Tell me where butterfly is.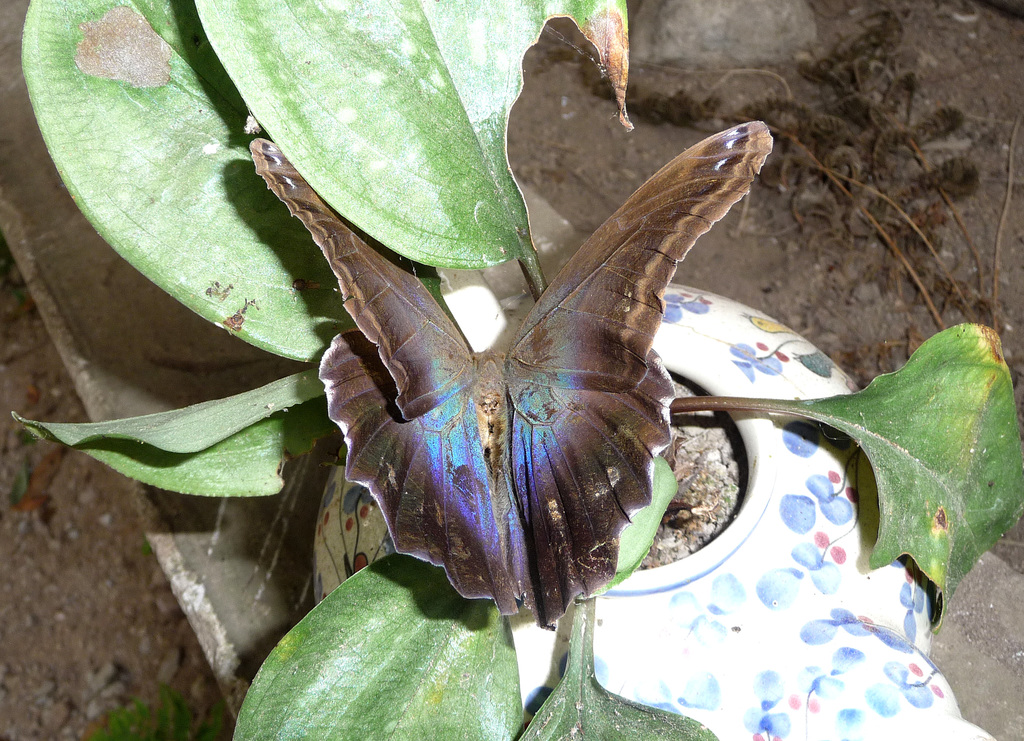
butterfly is at 249,135,774,625.
